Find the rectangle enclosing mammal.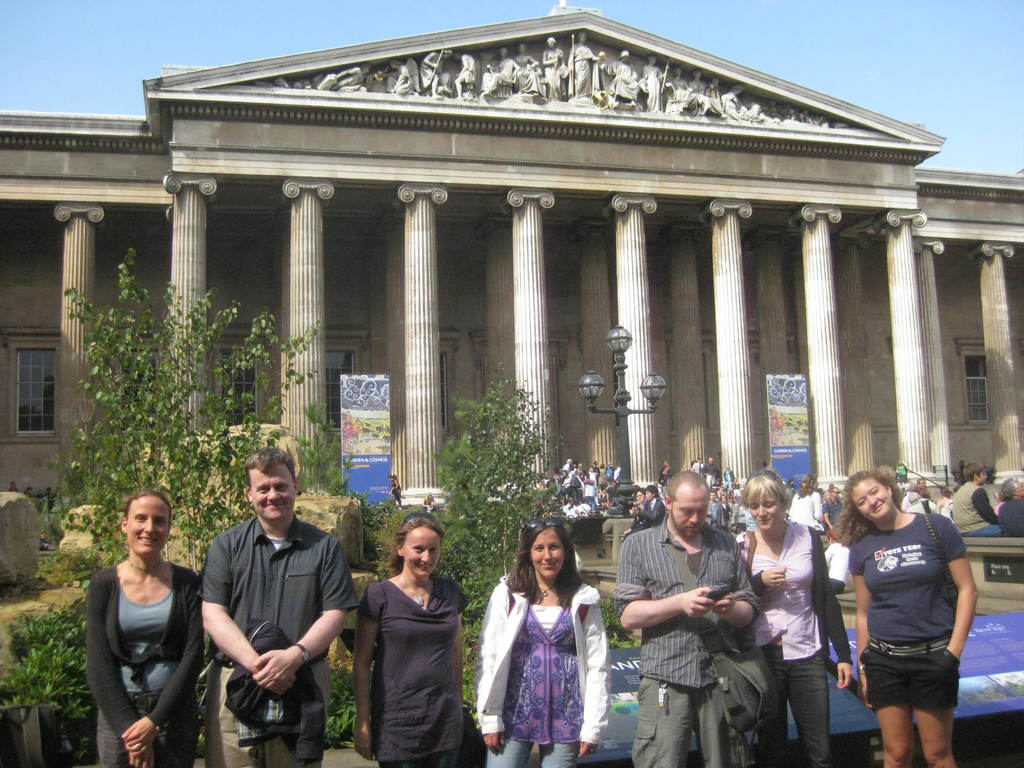
624, 483, 665, 540.
